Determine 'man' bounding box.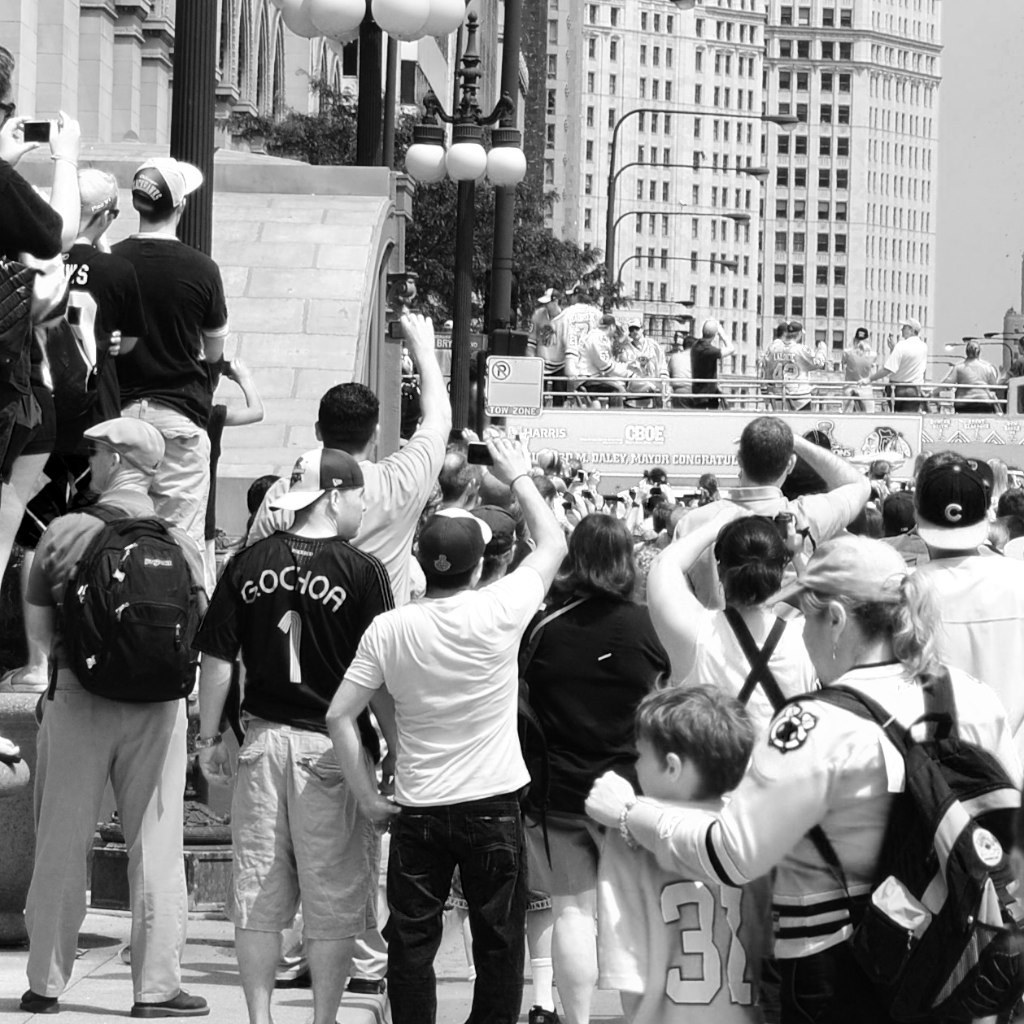
Determined: bbox=(519, 277, 581, 411).
